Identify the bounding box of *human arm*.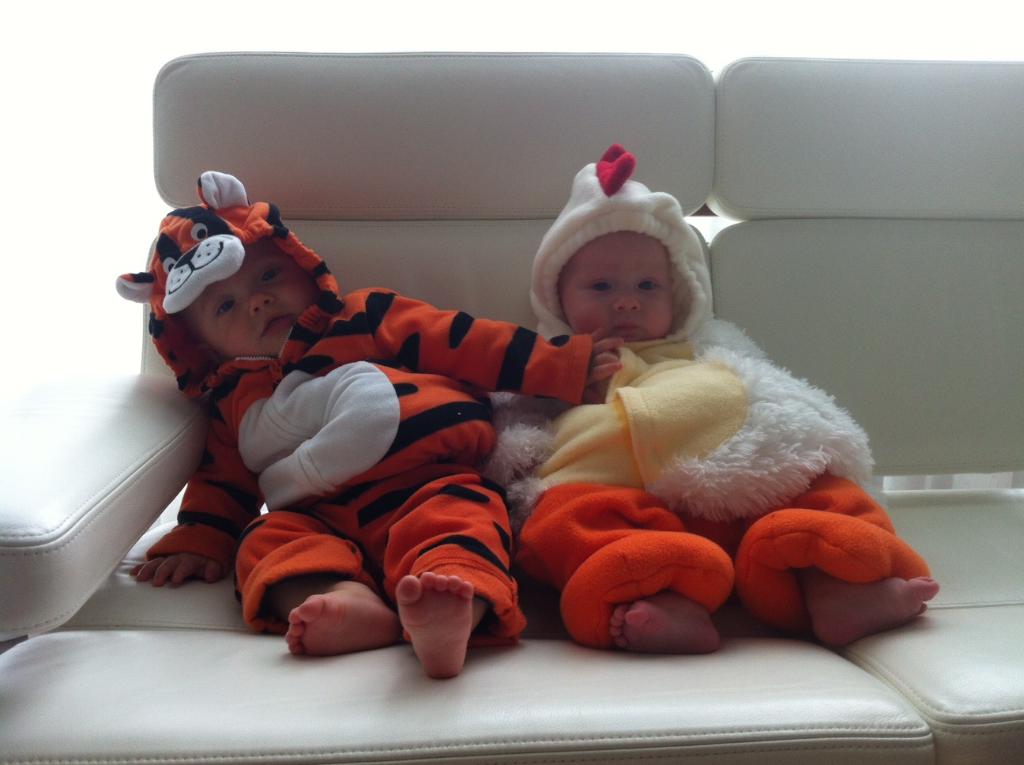
Rect(137, 406, 271, 601).
